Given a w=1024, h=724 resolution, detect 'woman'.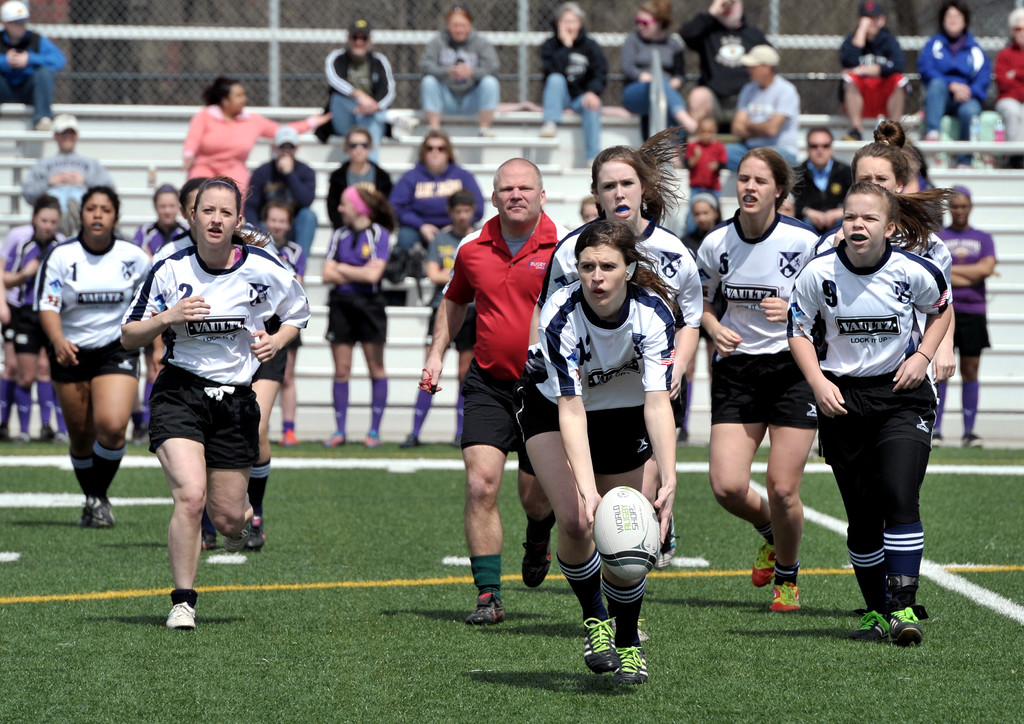
left=810, top=146, right=955, bottom=306.
